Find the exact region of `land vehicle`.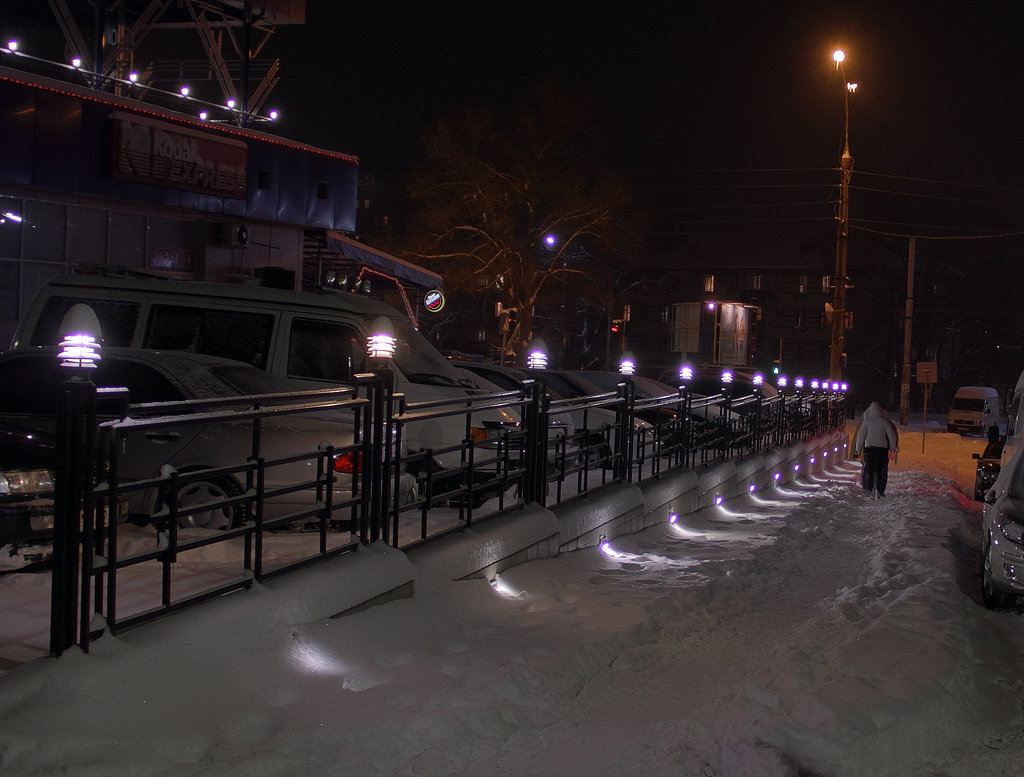
Exact region: box(10, 273, 524, 500).
